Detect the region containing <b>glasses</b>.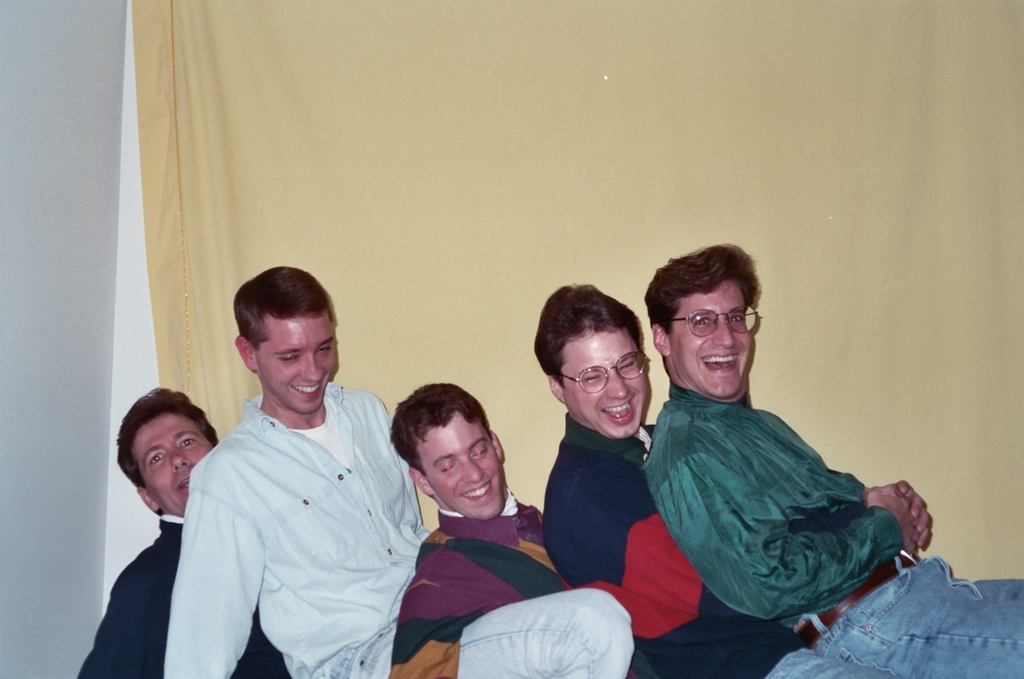
bbox=[557, 342, 654, 391].
